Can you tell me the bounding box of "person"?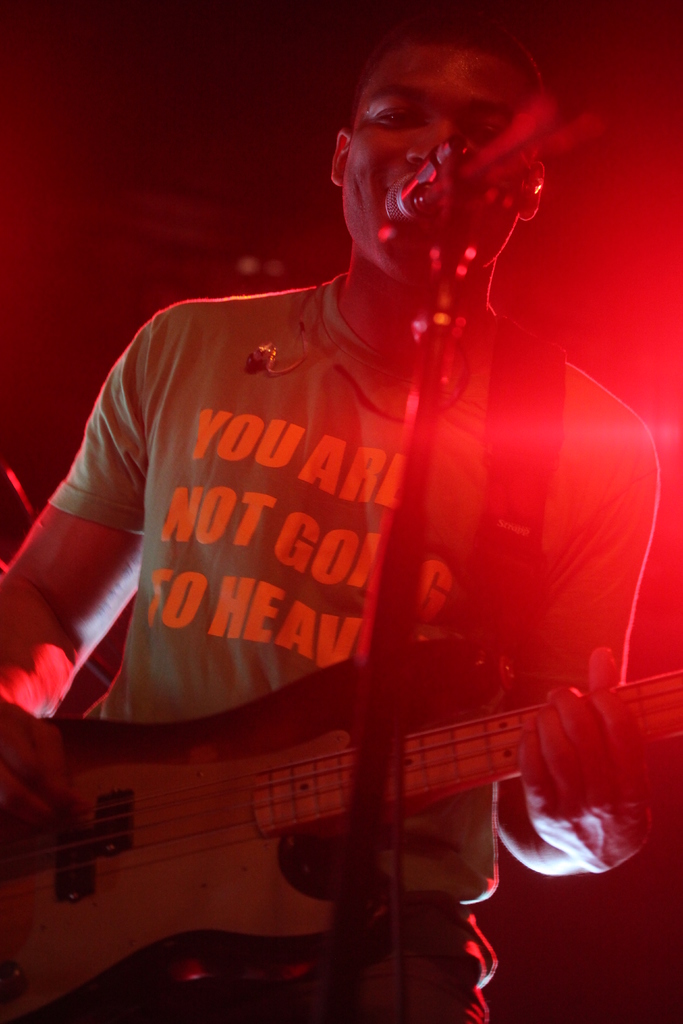
36,79,624,976.
